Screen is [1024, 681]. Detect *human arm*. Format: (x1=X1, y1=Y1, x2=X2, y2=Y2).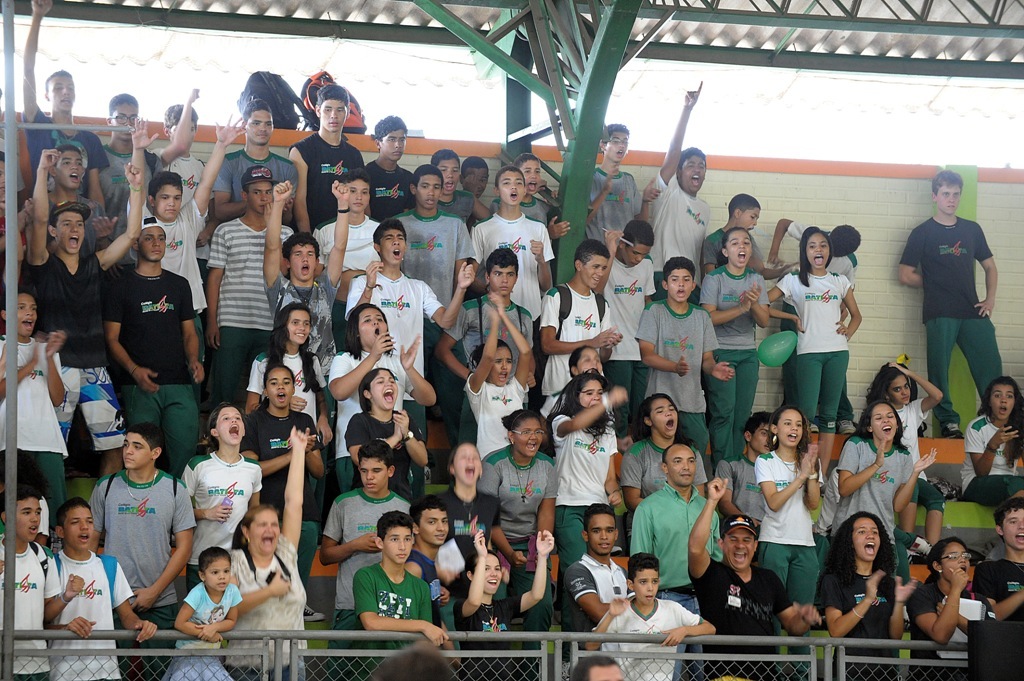
(x1=90, y1=208, x2=119, y2=253).
